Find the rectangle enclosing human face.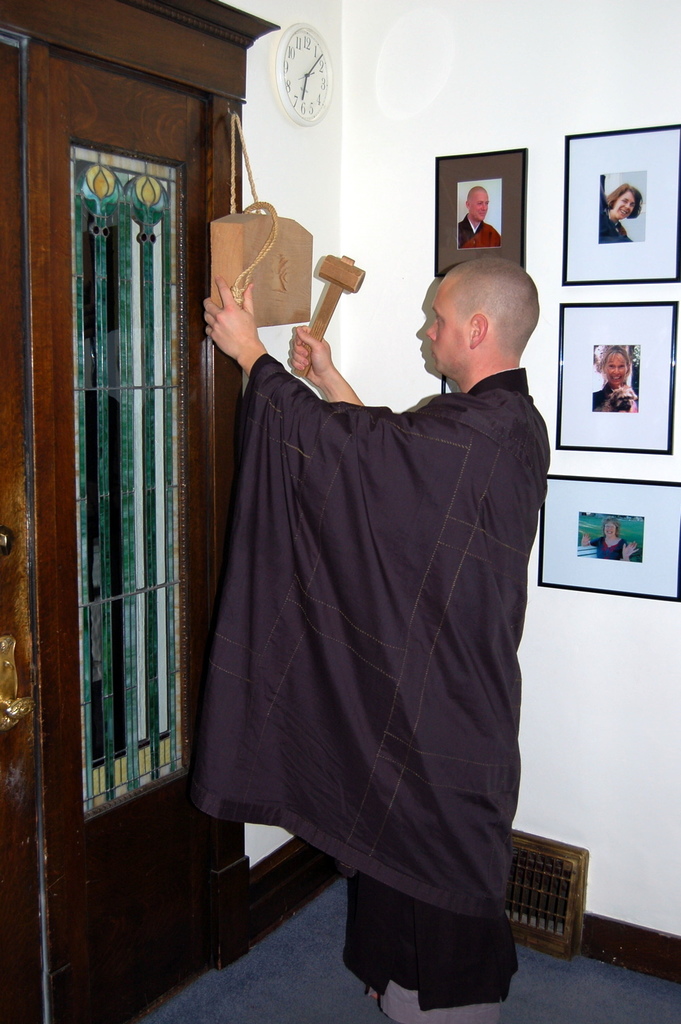
<region>429, 285, 464, 377</region>.
